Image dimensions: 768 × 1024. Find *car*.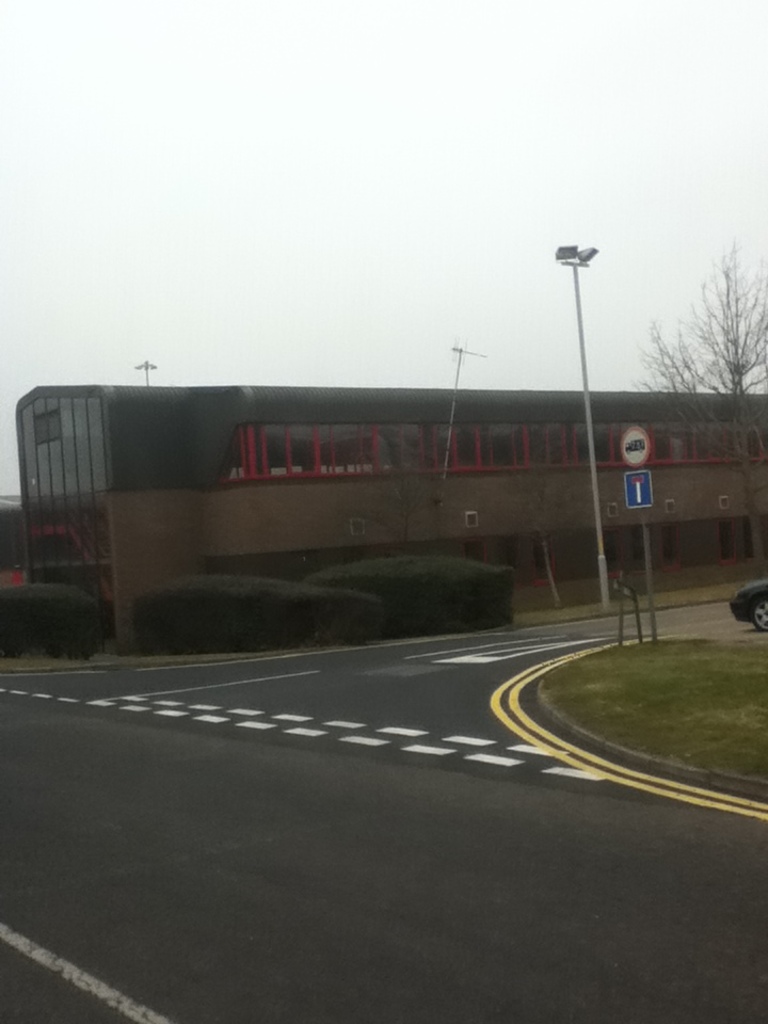
rect(729, 575, 767, 633).
